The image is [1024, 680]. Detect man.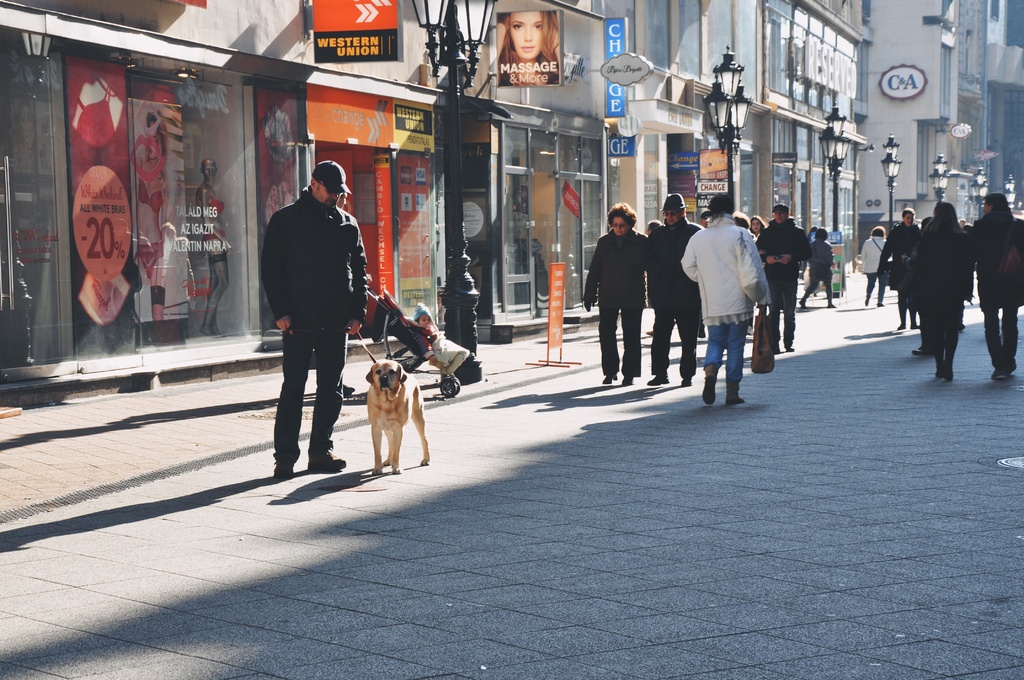
Detection: box=[749, 200, 820, 353].
